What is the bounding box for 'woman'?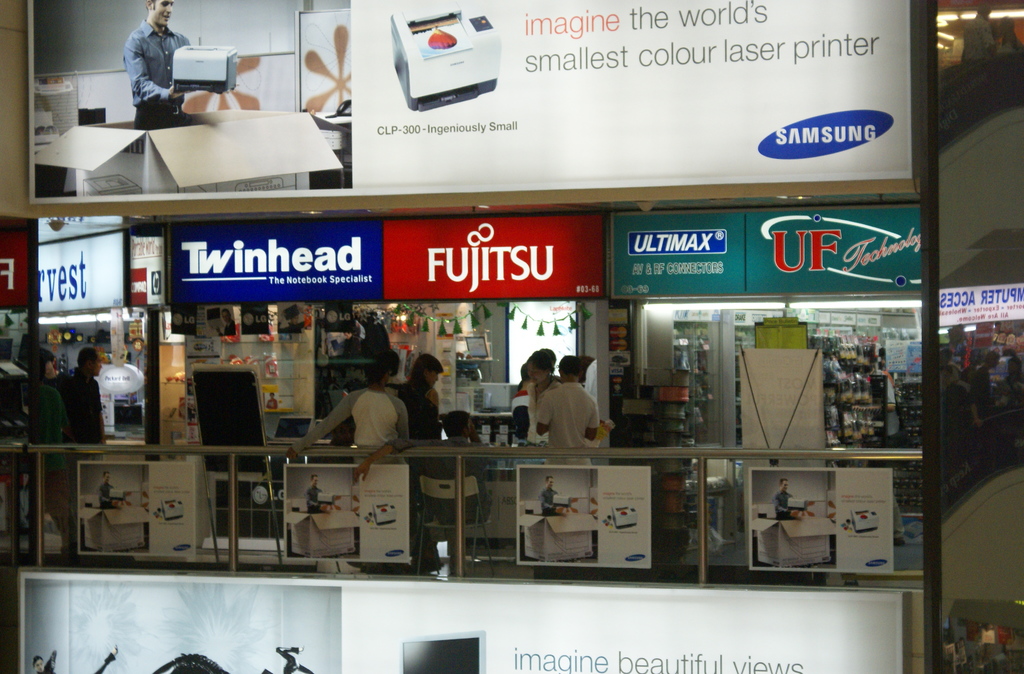
x1=522 y1=349 x2=561 y2=450.
